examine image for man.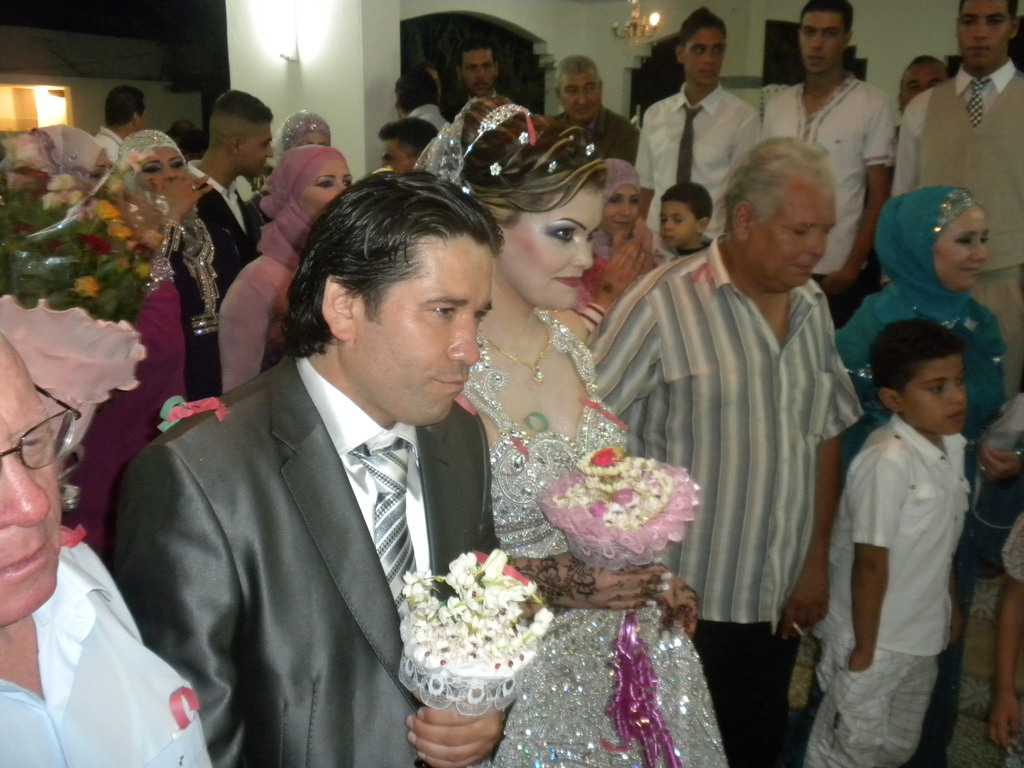
Examination result: [x1=458, y1=38, x2=515, y2=106].
